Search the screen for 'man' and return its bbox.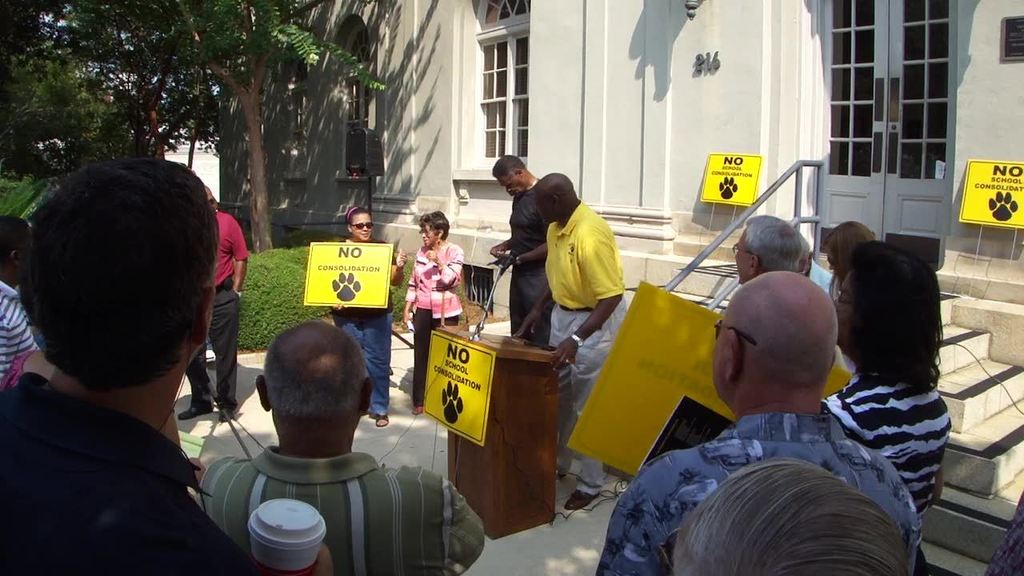
Found: <region>488, 153, 547, 347</region>.
